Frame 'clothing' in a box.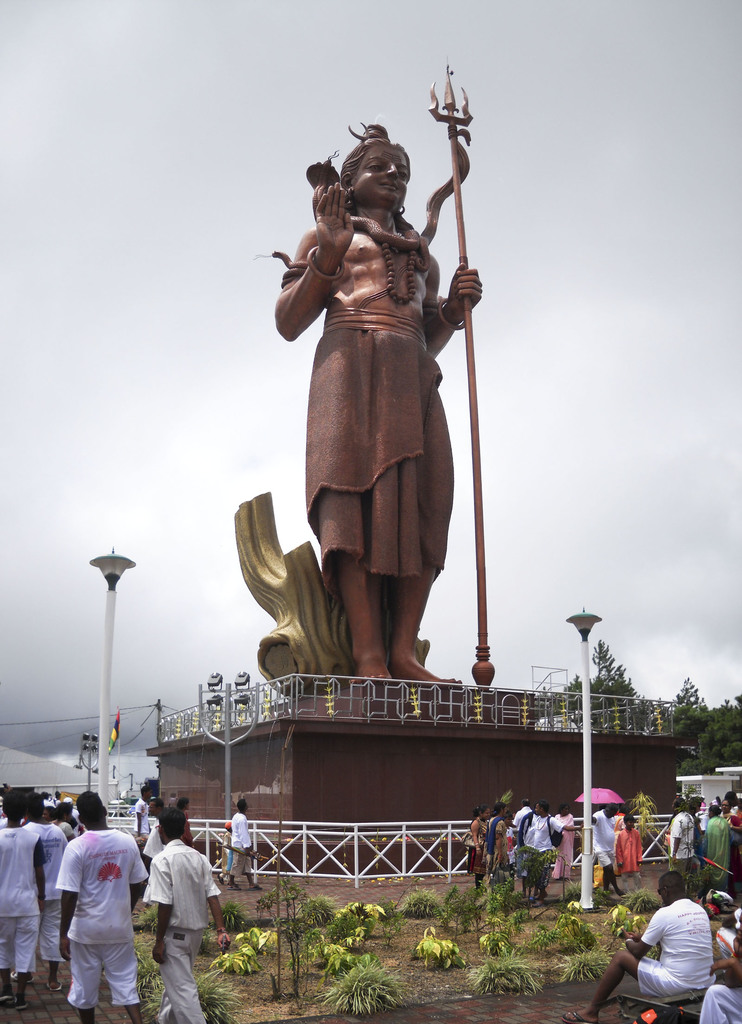
rect(134, 795, 151, 847).
